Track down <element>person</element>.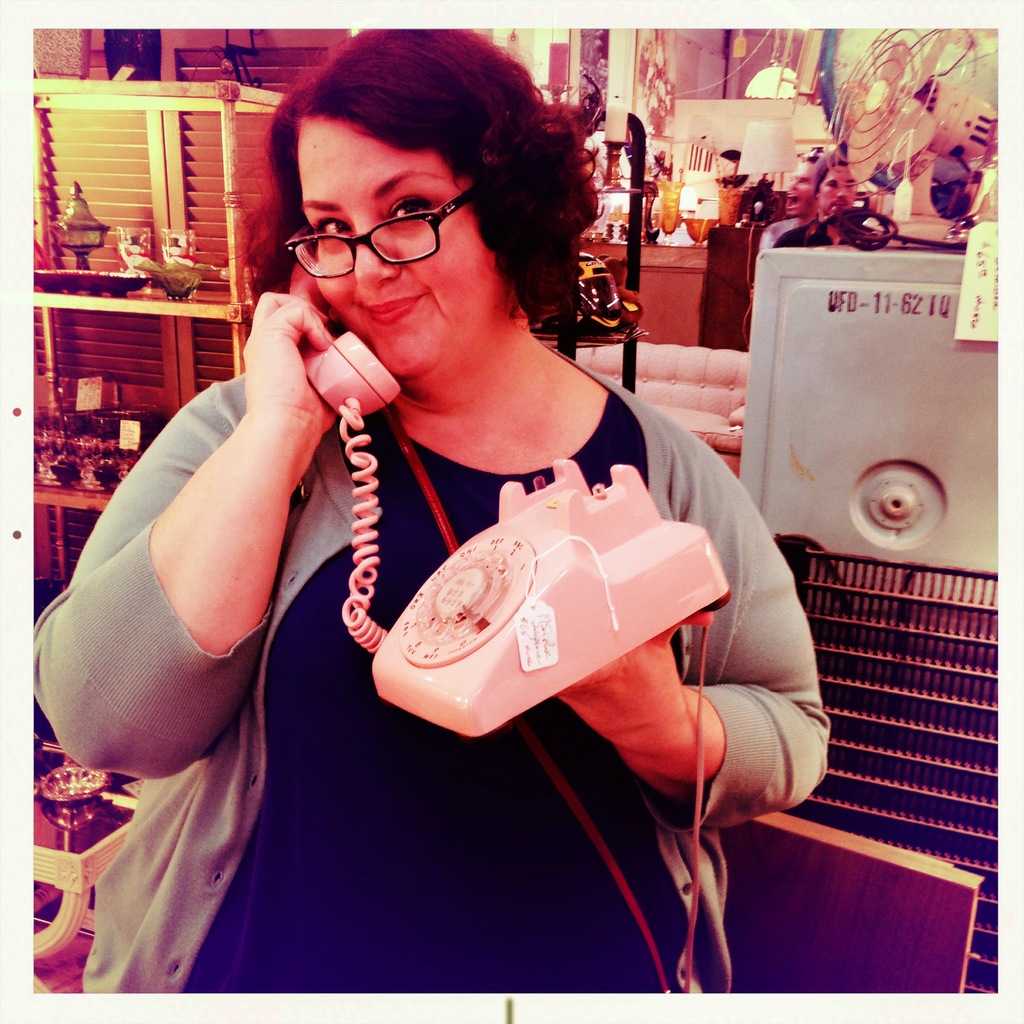
Tracked to (81,65,790,991).
